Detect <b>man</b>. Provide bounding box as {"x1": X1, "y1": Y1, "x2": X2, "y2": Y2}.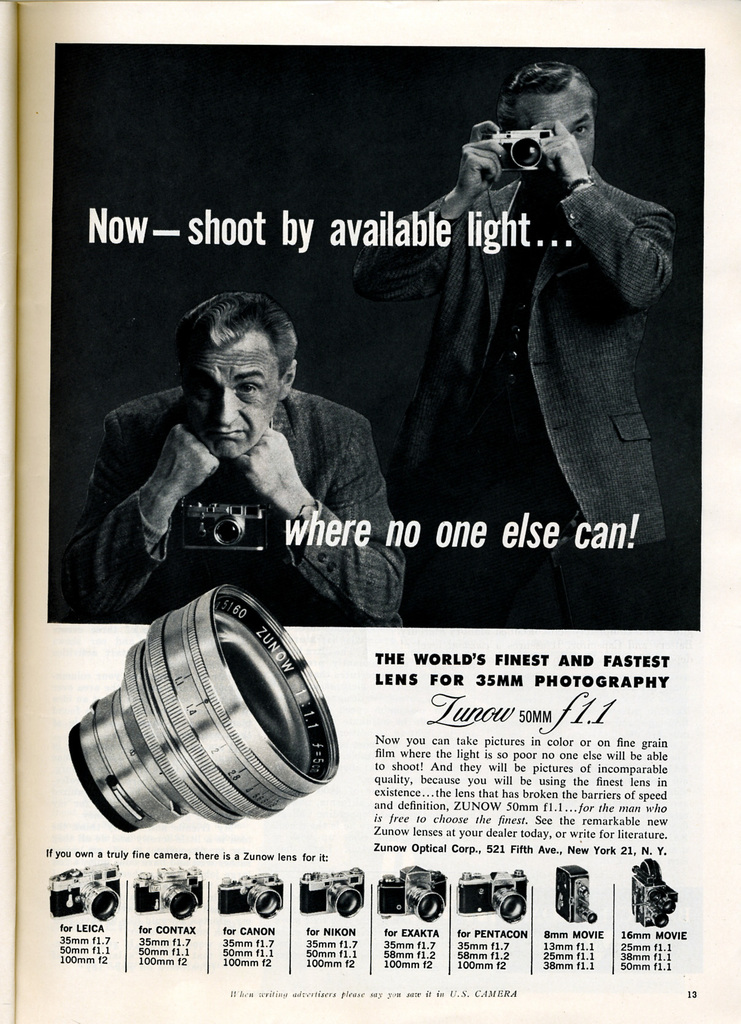
{"x1": 50, "y1": 280, "x2": 411, "y2": 668}.
